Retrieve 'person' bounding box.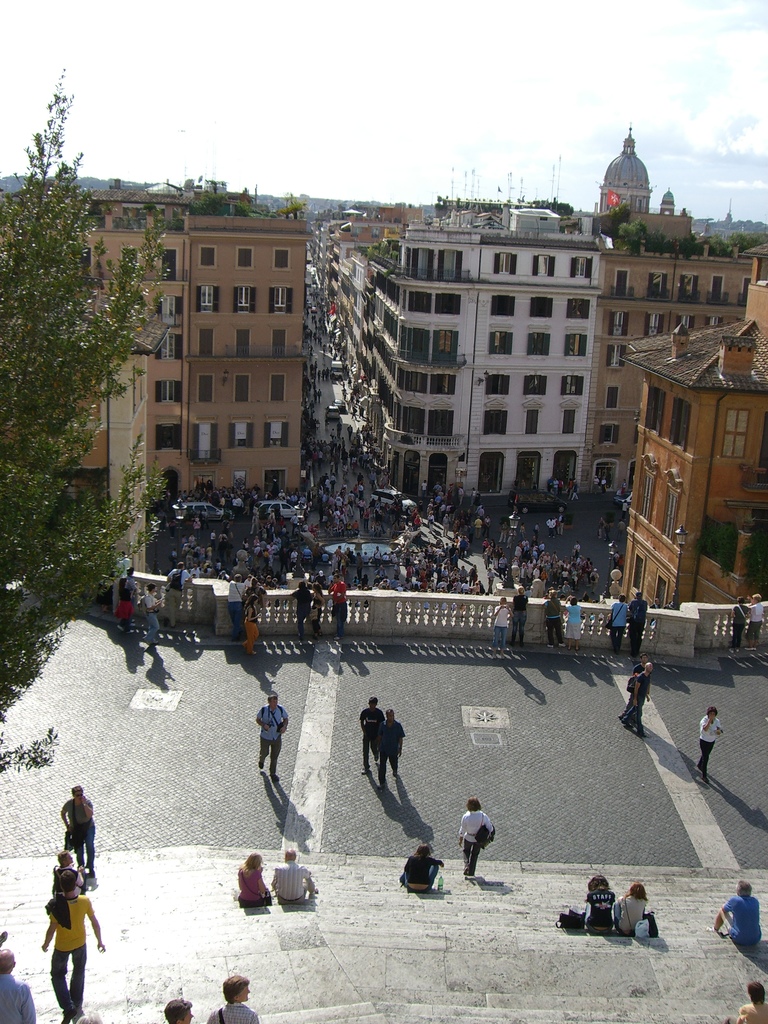
Bounding box: (232, 572, 247, 641).
